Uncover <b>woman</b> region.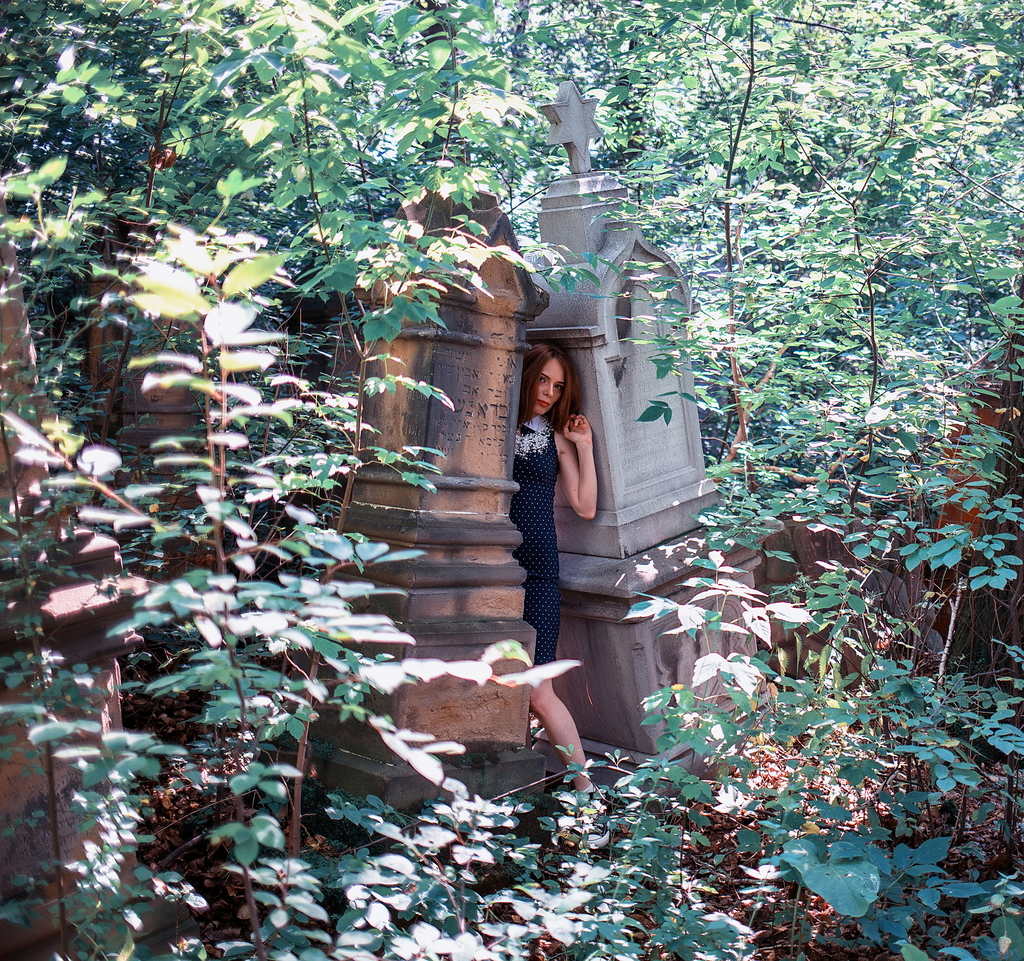
Uncovered: crop(508, 341, 595, 797).
